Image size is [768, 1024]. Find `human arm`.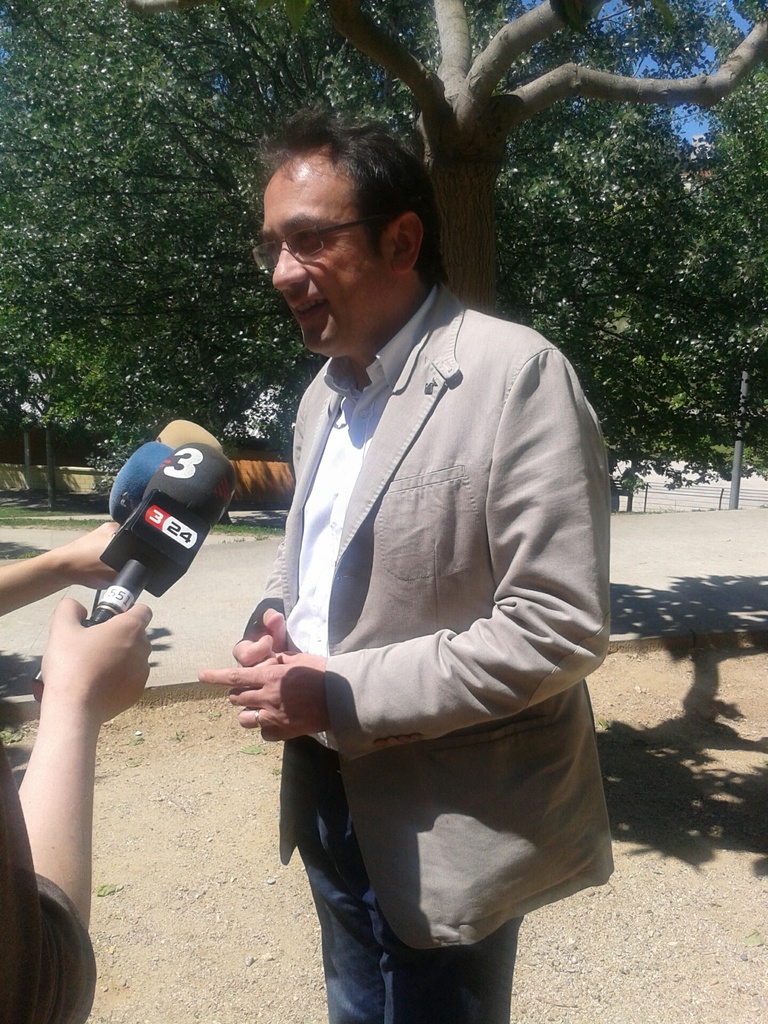
{"left": 221, "top": 597, "right": 296, "bottom": 697}.
